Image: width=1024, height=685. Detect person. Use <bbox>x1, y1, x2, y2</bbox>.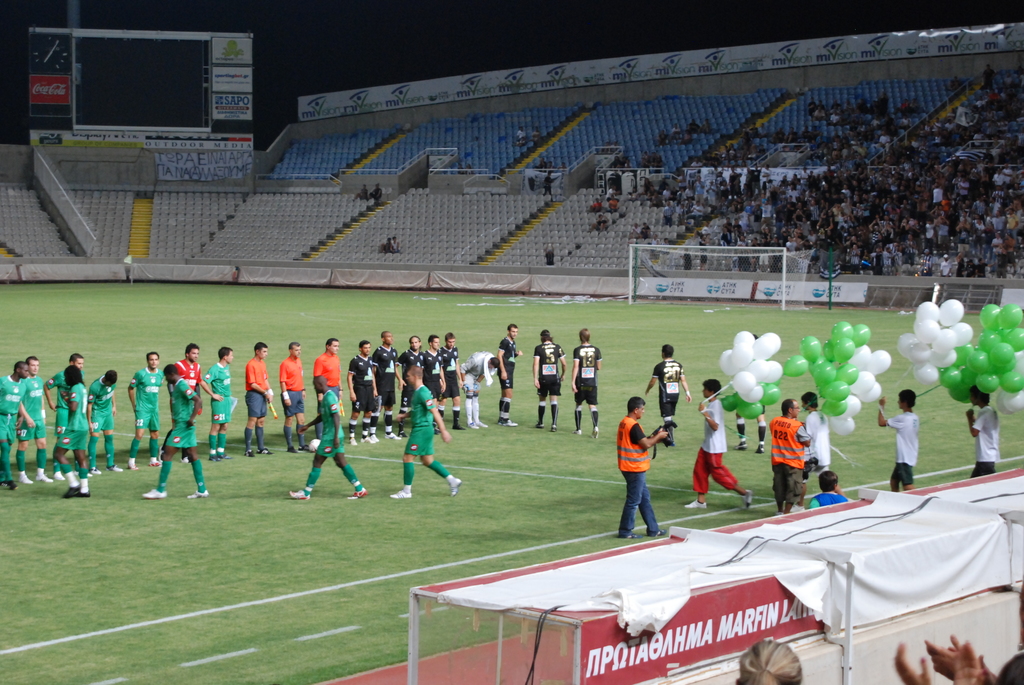
<bbox>878, 390, 922, 492</bbox>.
